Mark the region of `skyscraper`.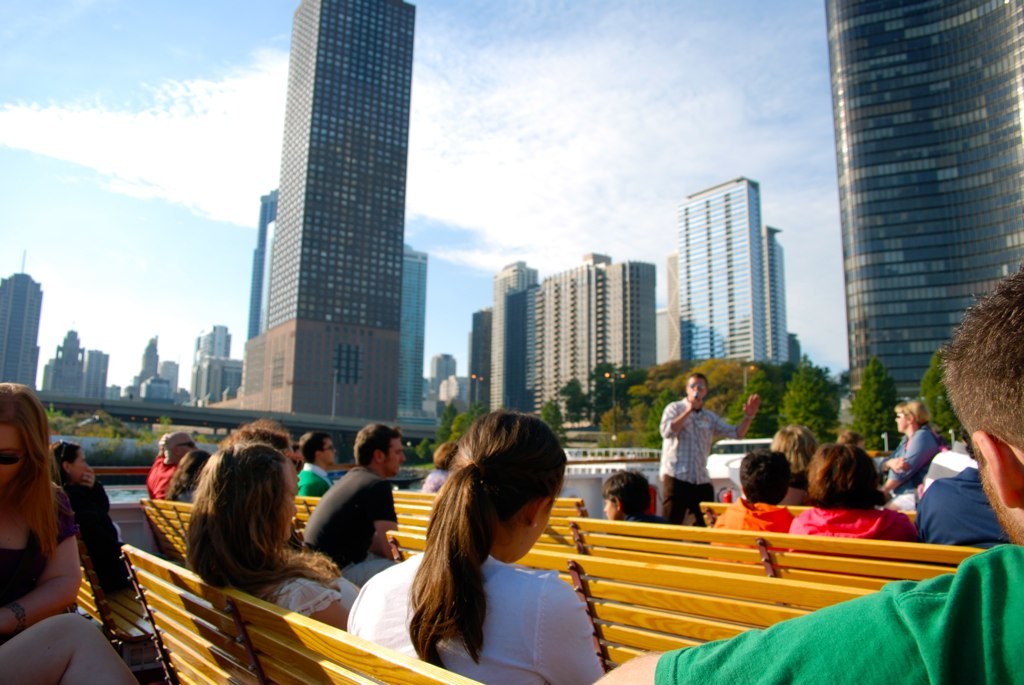
Region: 190 321 226 409.
